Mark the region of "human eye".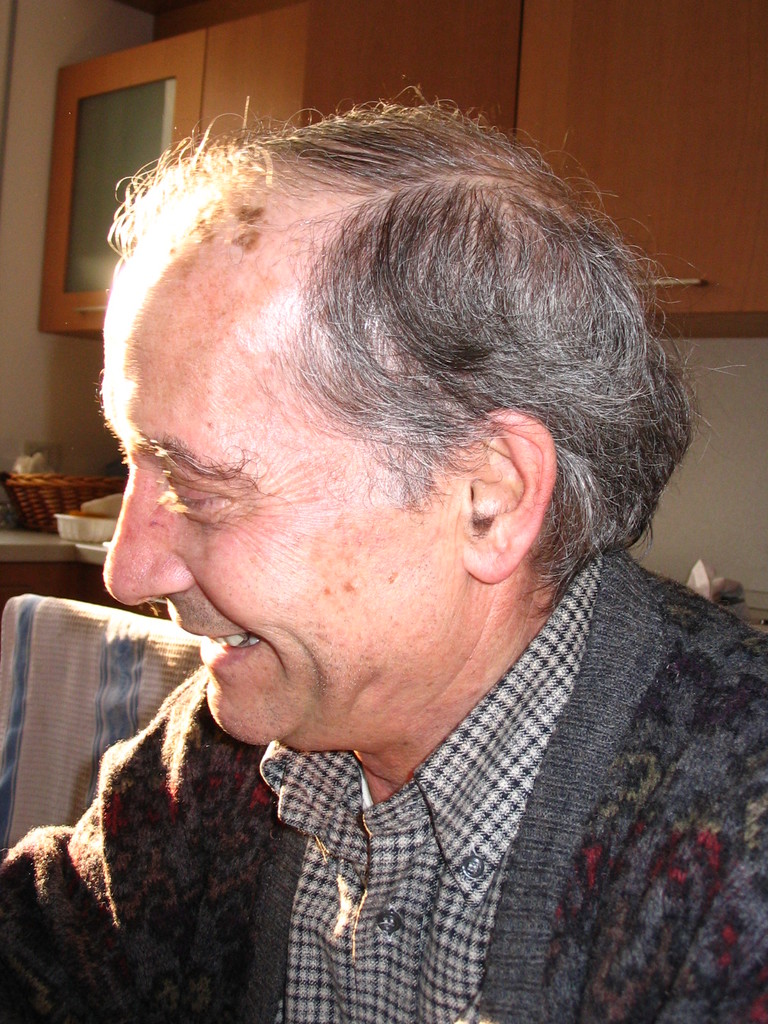
Region: left=150, top=461, right=238, bottom=533.
